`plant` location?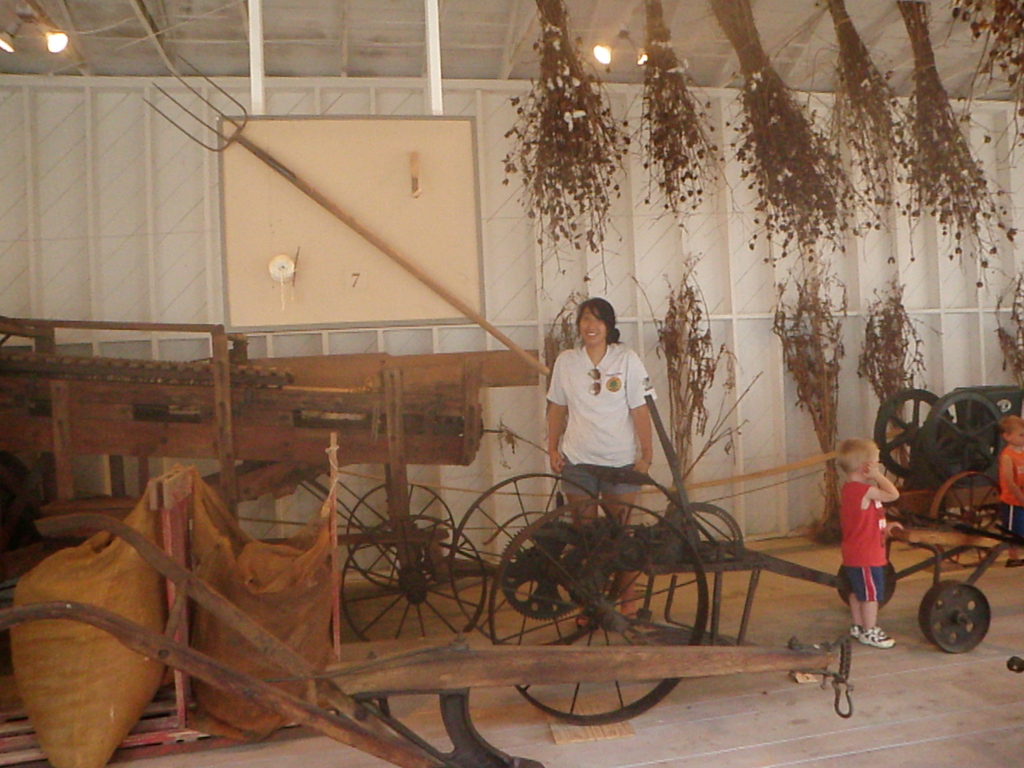
crop(822, 0, 911, 227)
